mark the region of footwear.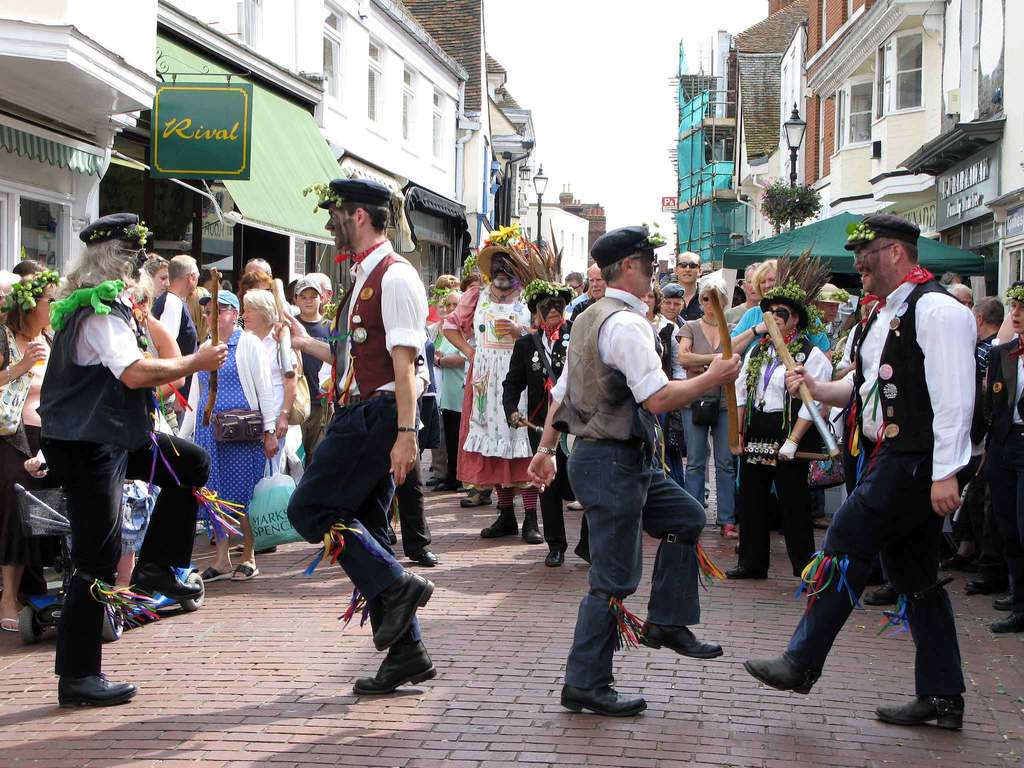
Region: locate(873, 693, 963, 728).
